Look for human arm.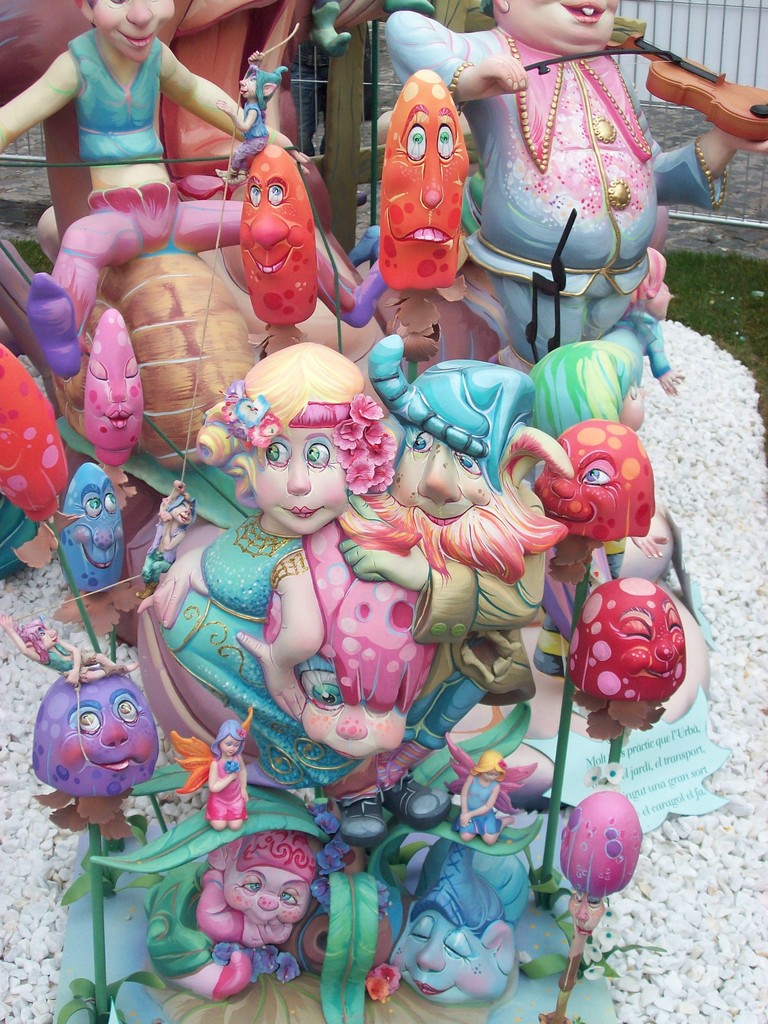
Found: Rect(149, 42, 291, 139).
